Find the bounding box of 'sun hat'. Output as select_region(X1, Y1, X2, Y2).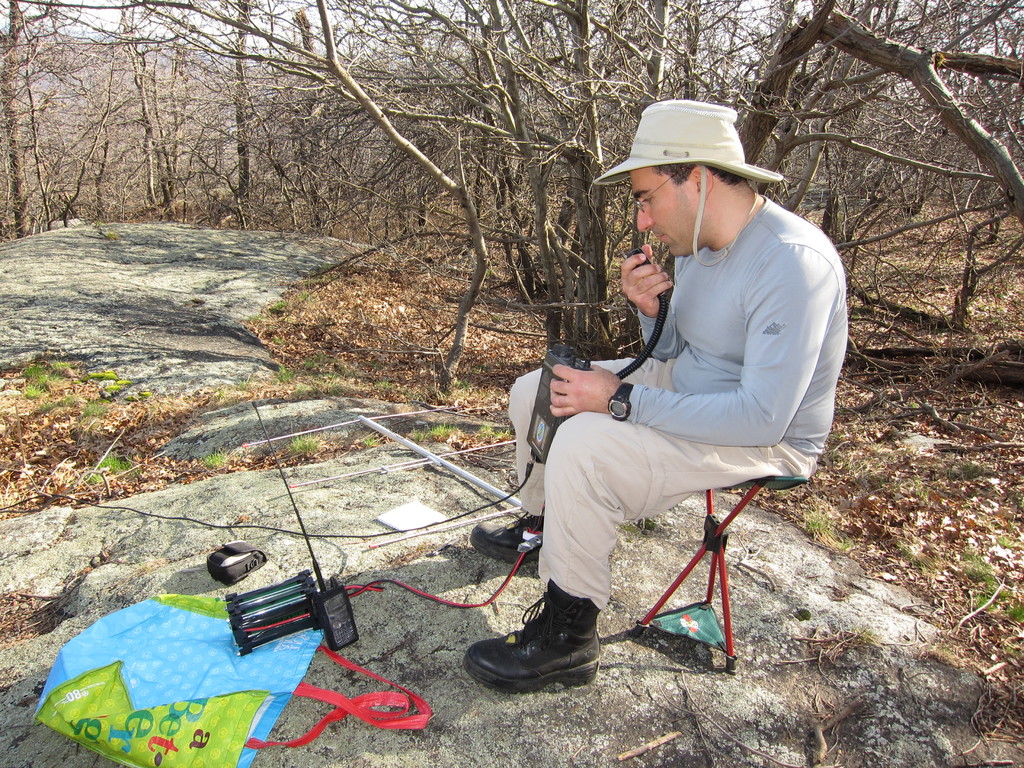
select_region(591, 94, 785, 267).
